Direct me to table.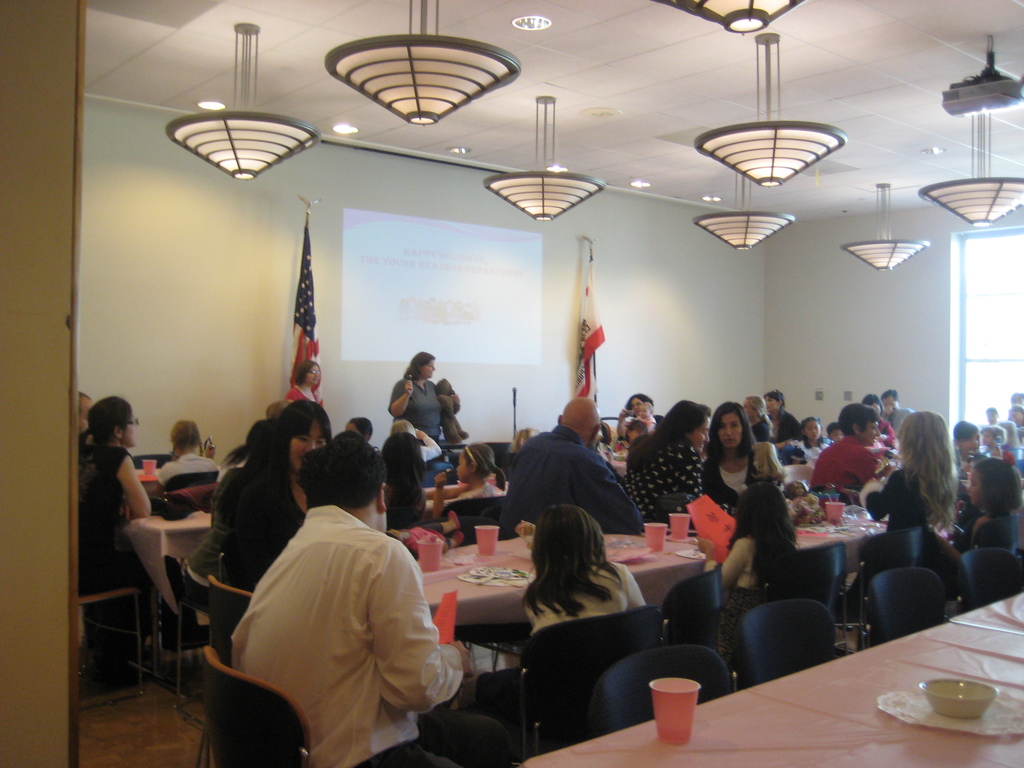
Direction: <region>511, 589, 1023, 767</region>.
